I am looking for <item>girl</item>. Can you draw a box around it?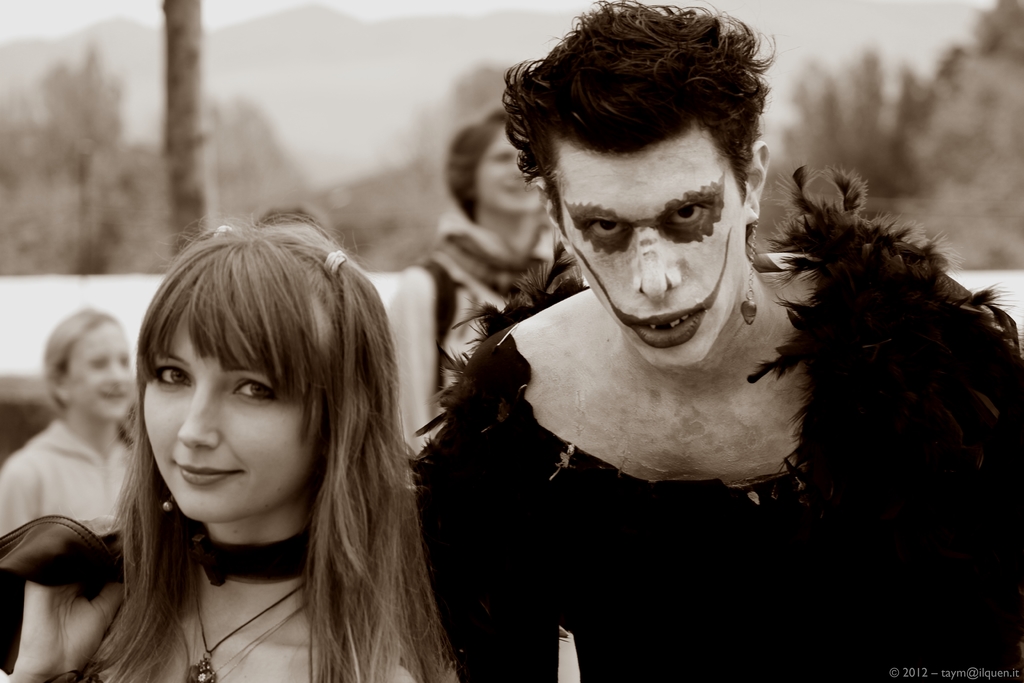
Sure, the bounding box is region(0, 213, 462, 682).
